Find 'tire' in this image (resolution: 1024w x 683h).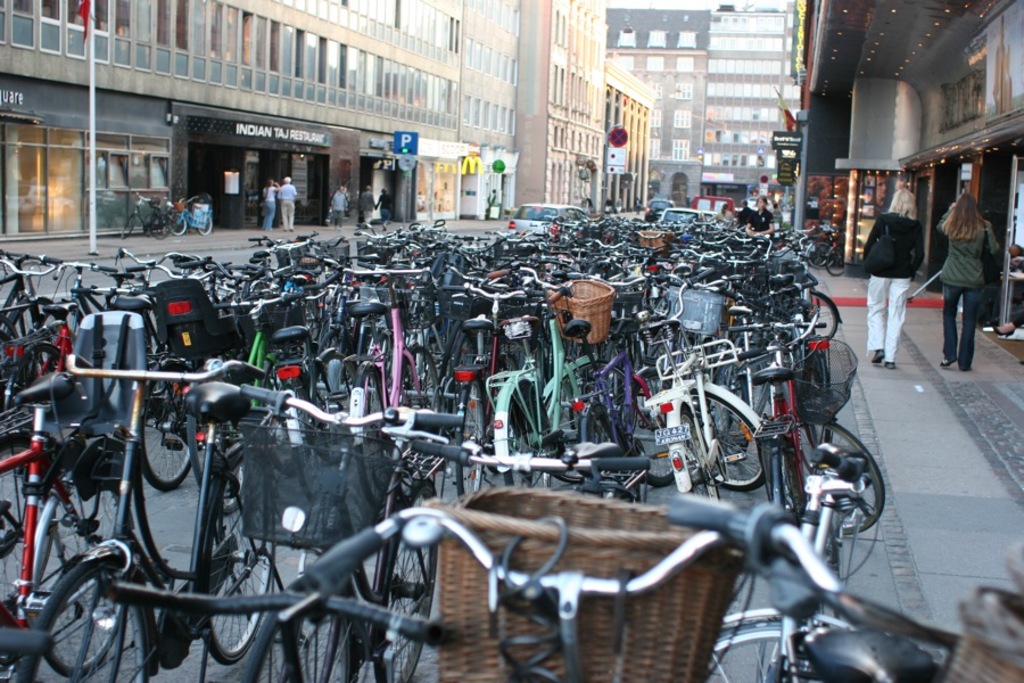
Rect(292, 378, 332, 503).
